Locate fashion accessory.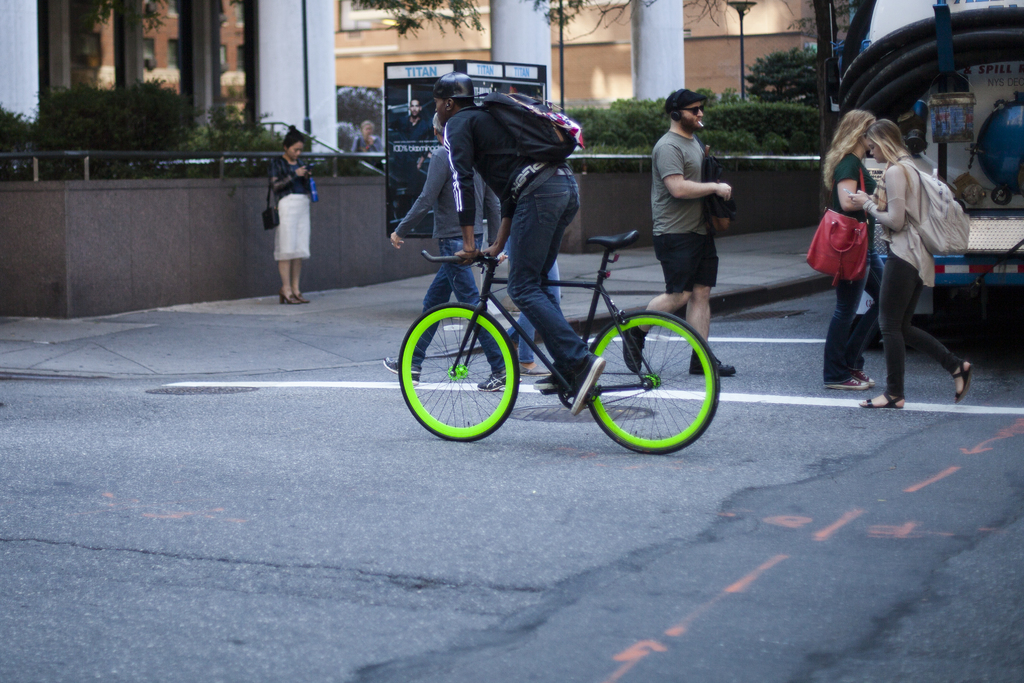
Bounding box: BBox(856, 373, 876, 386).
